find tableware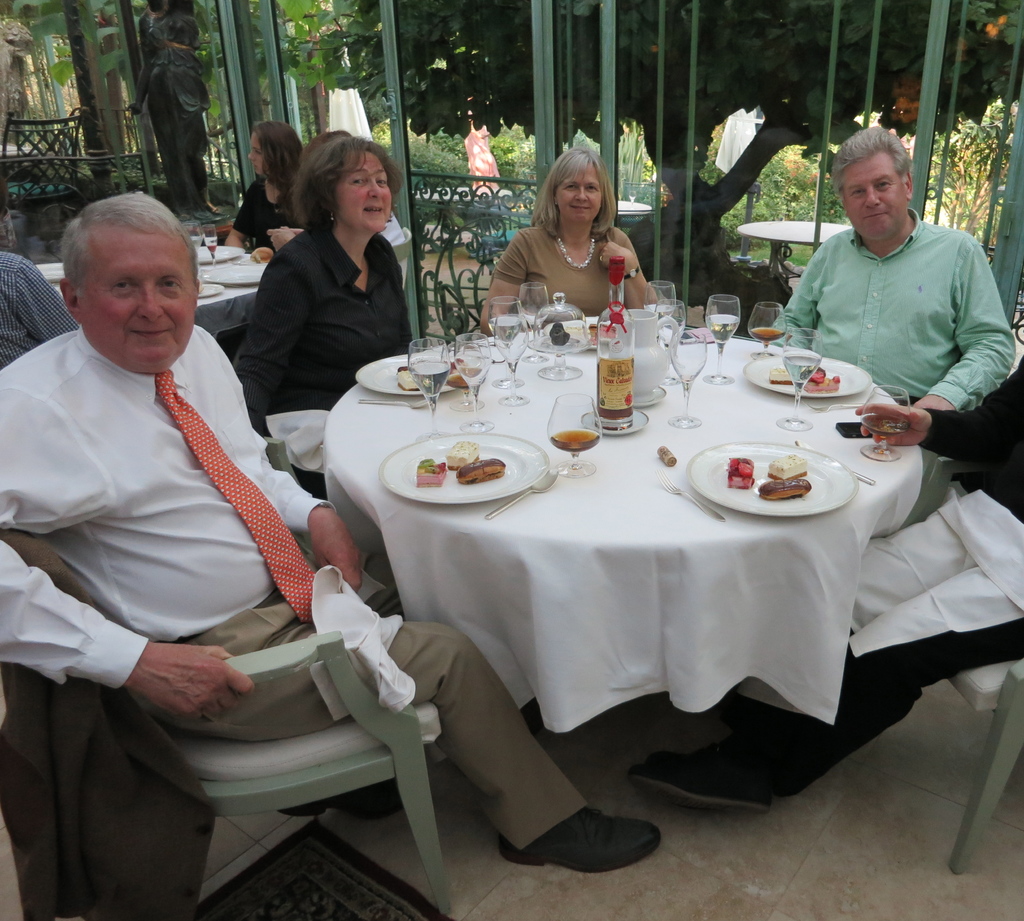
(x1=595, y1=307, x2=677, y2=407)
